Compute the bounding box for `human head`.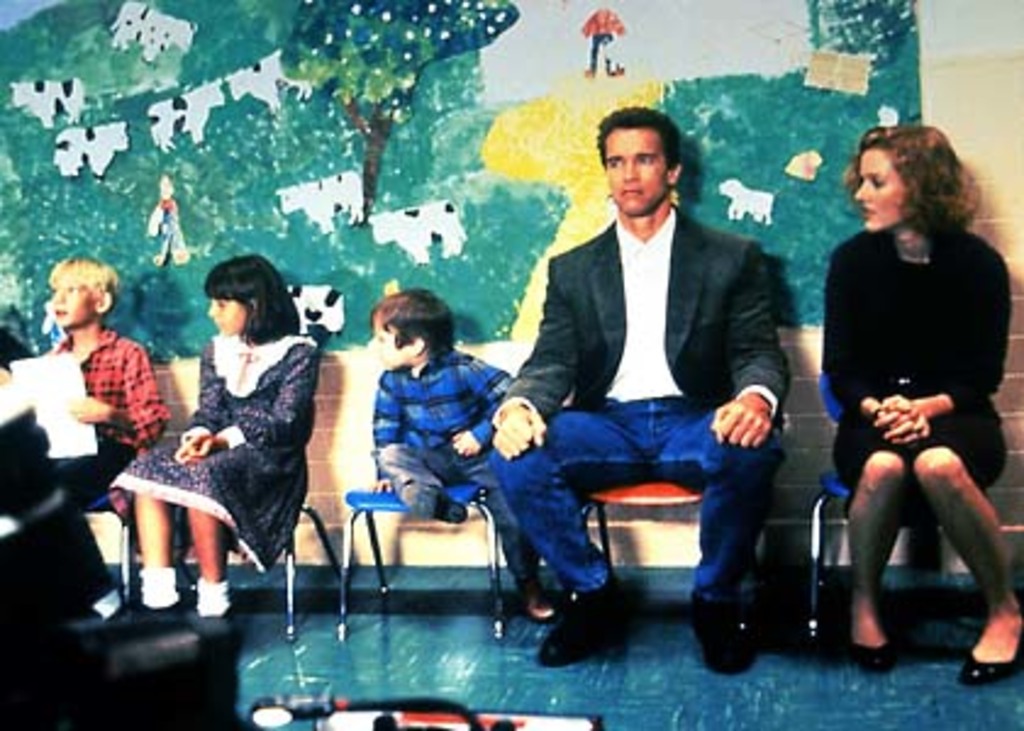
rect(46, 251, 115, 327).
